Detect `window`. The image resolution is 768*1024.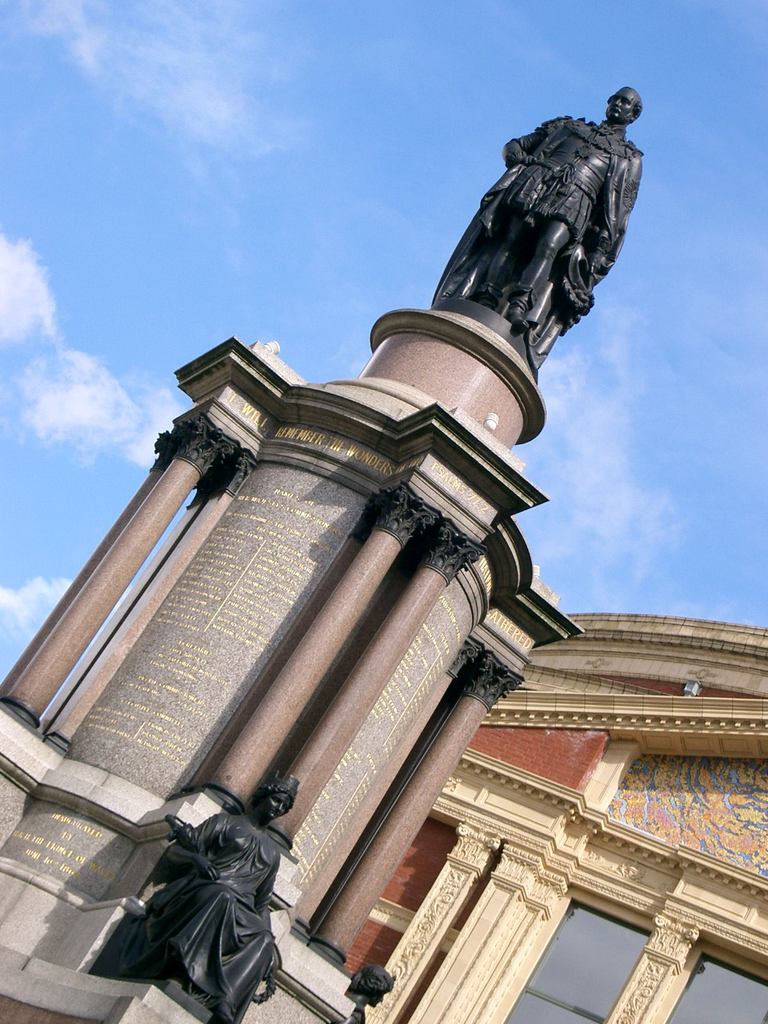
(499,889,649,1023).
